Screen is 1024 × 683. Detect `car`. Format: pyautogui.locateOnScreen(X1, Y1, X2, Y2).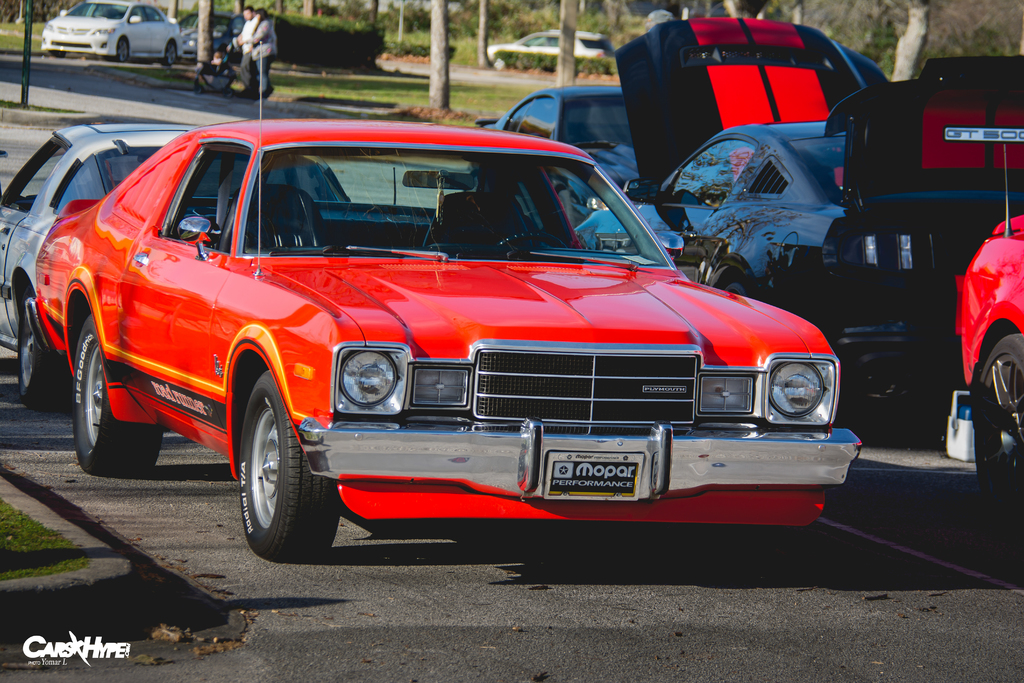
pyautogui.locateOnScreen(488, 28, 611, 76).
